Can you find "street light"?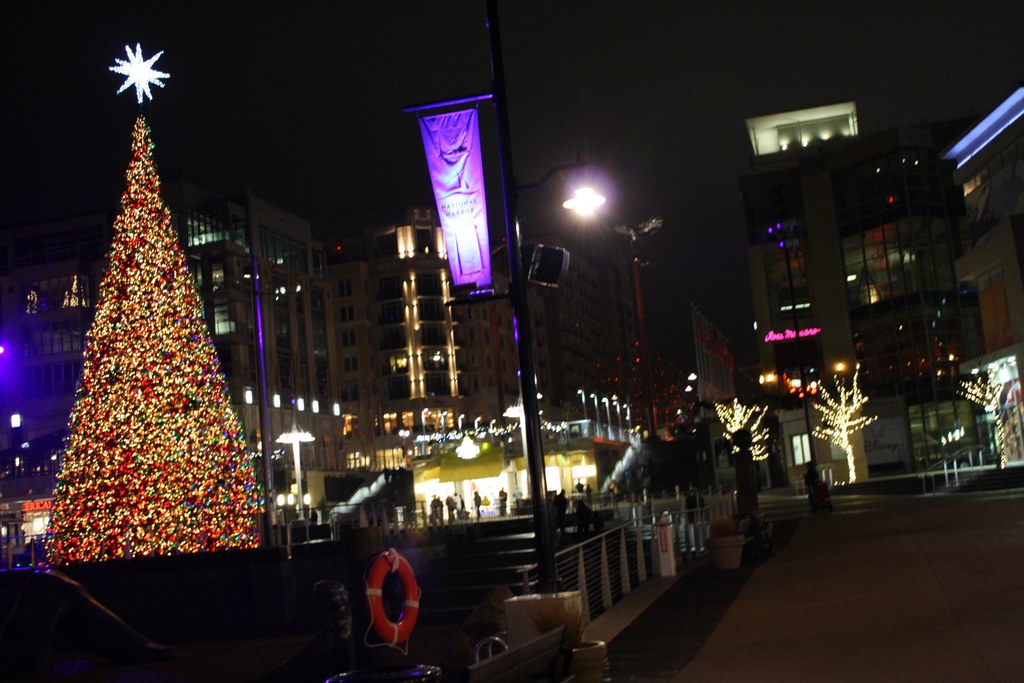
Yes, bounding box: rect(602, 397, 608, 427).
